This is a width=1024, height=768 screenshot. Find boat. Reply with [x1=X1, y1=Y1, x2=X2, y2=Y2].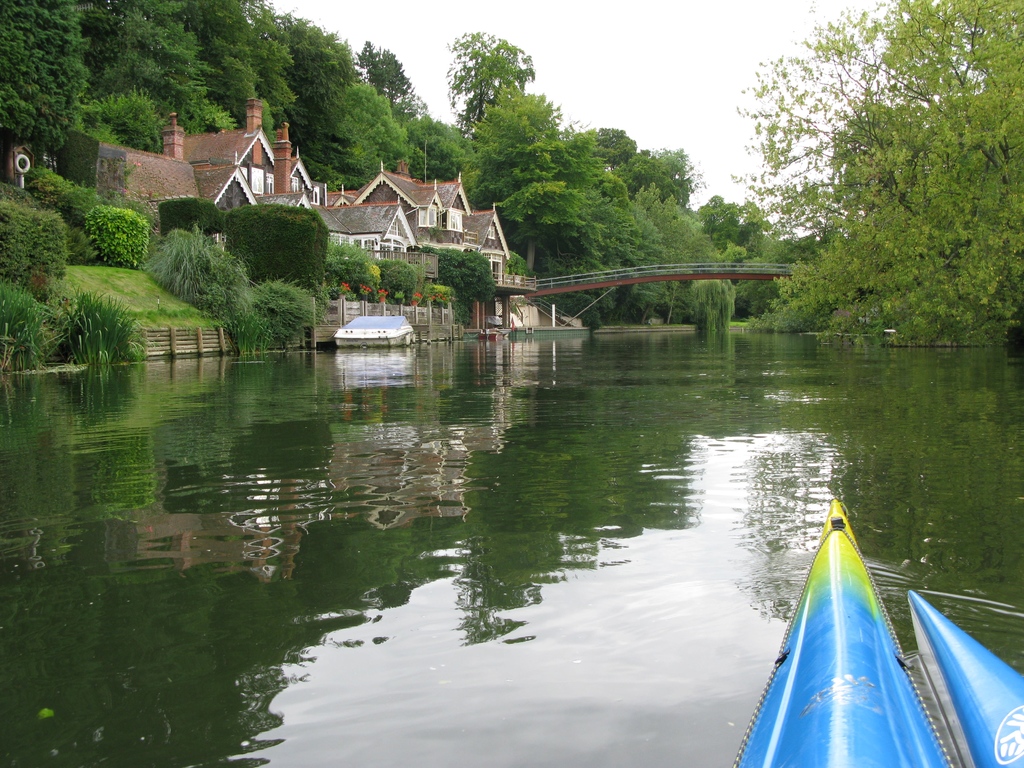
[x1=905, y1=589, x2=1023, y2=767].
